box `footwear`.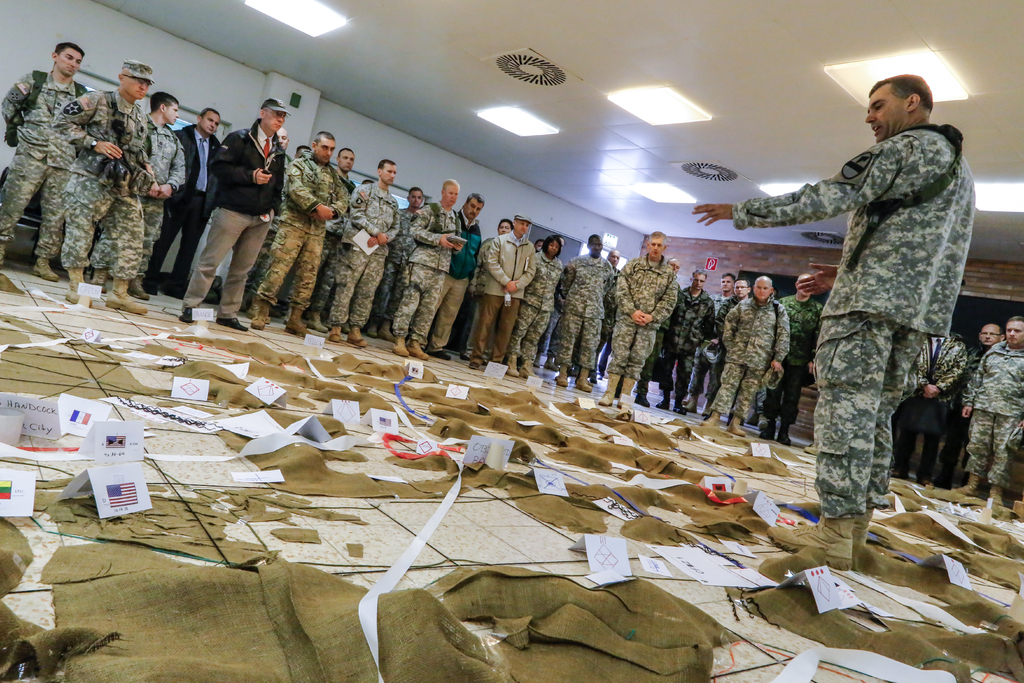
675,390,690,416.
